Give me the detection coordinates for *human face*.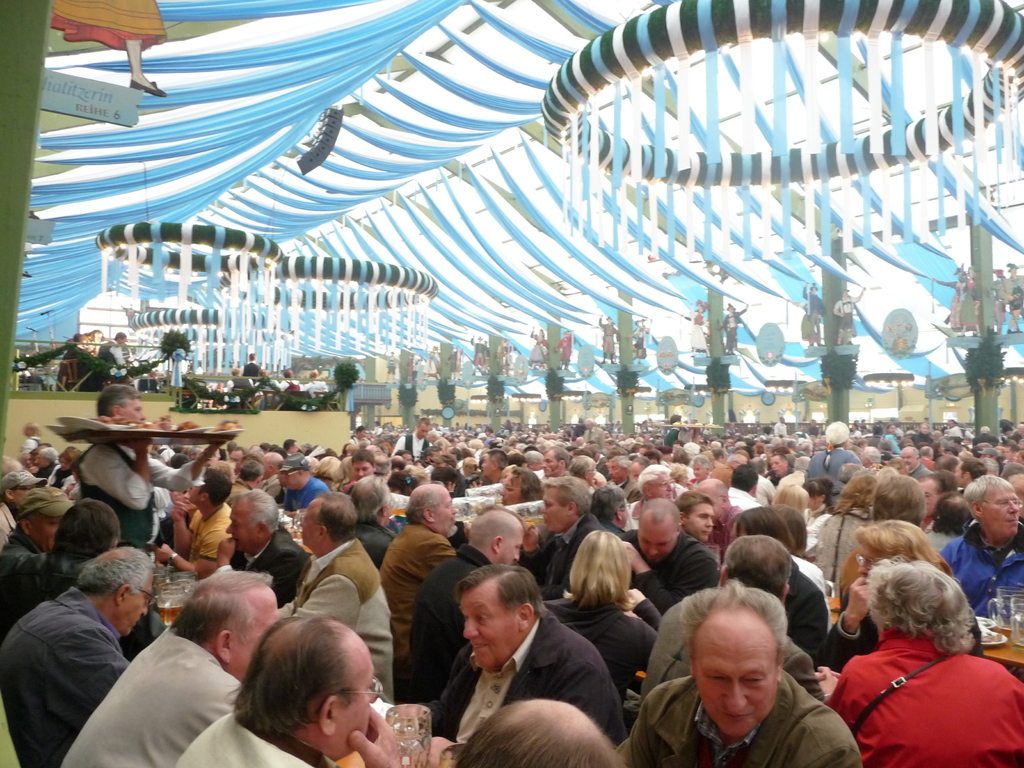
bbox=(226, 499, 256, 550).
